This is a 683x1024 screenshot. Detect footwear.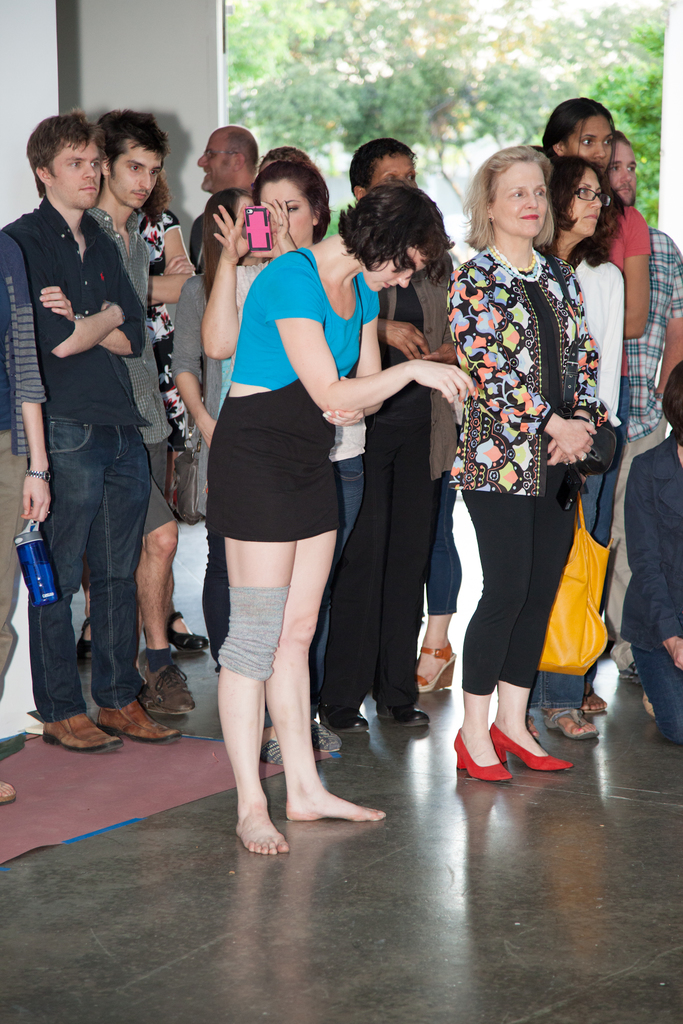
<bbox>0, 780, 17, 806</bbox>.
